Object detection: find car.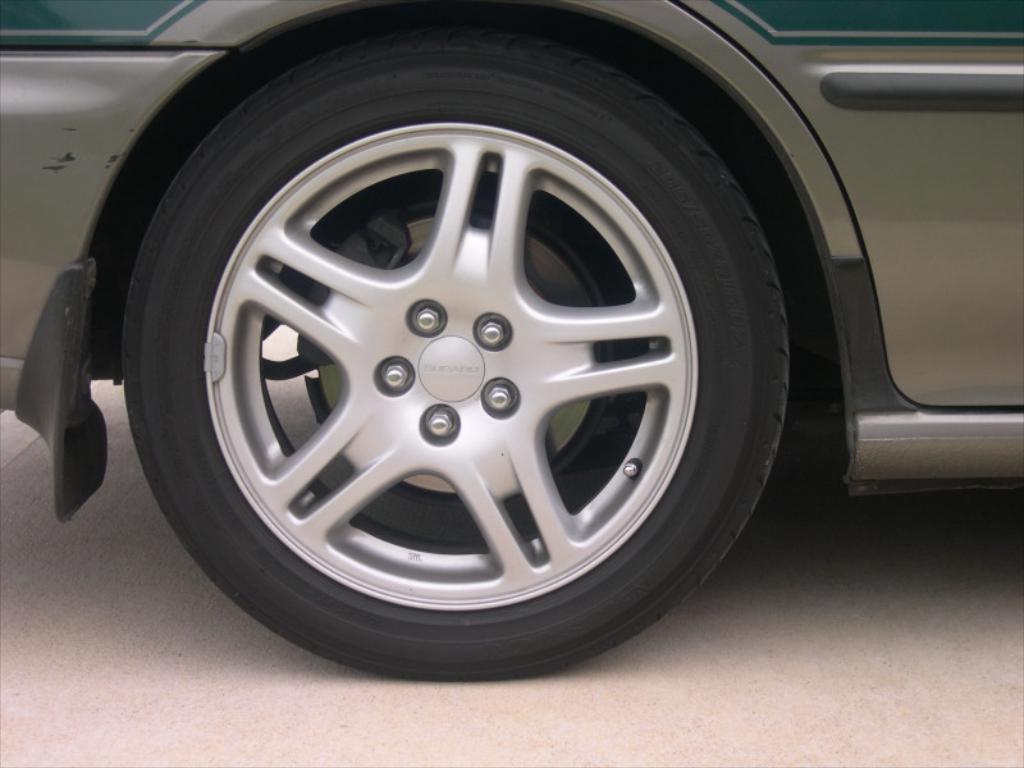
pyautogui.locateOnScreen(0, 0, 1023, 684).
